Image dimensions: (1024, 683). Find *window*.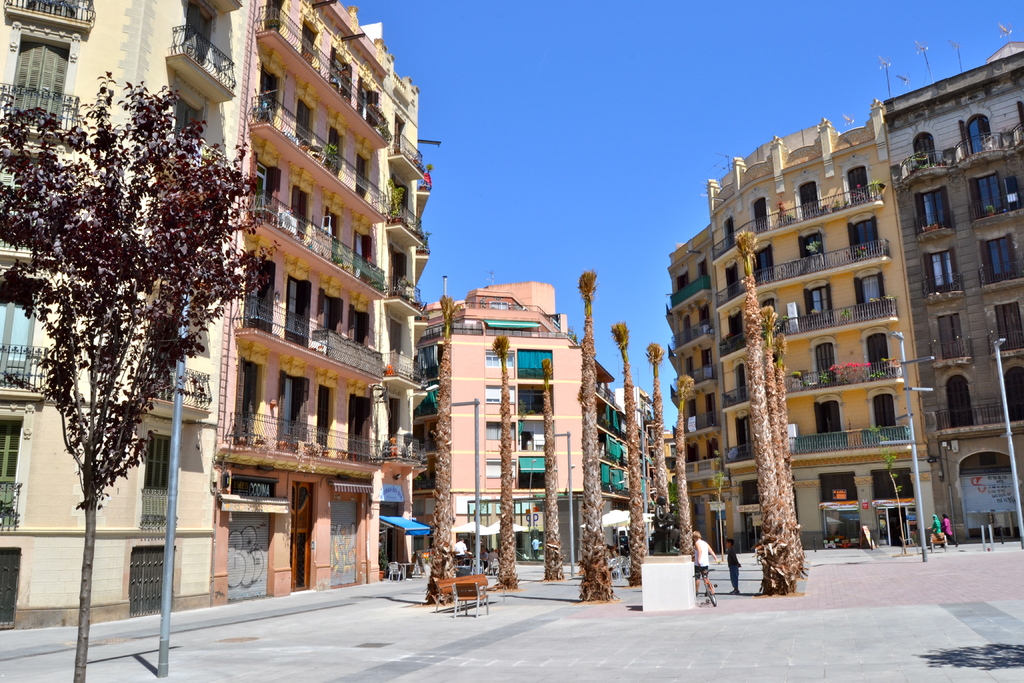
967:118:989:157.
